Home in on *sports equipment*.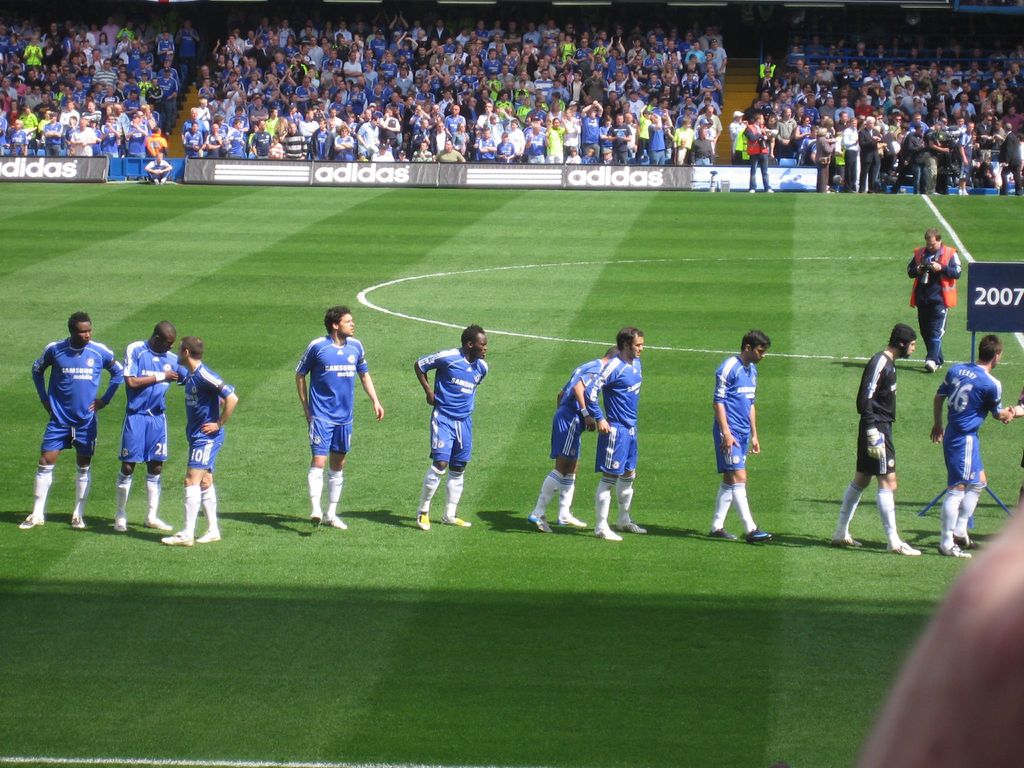
Homed in at (558,514,589,529).
